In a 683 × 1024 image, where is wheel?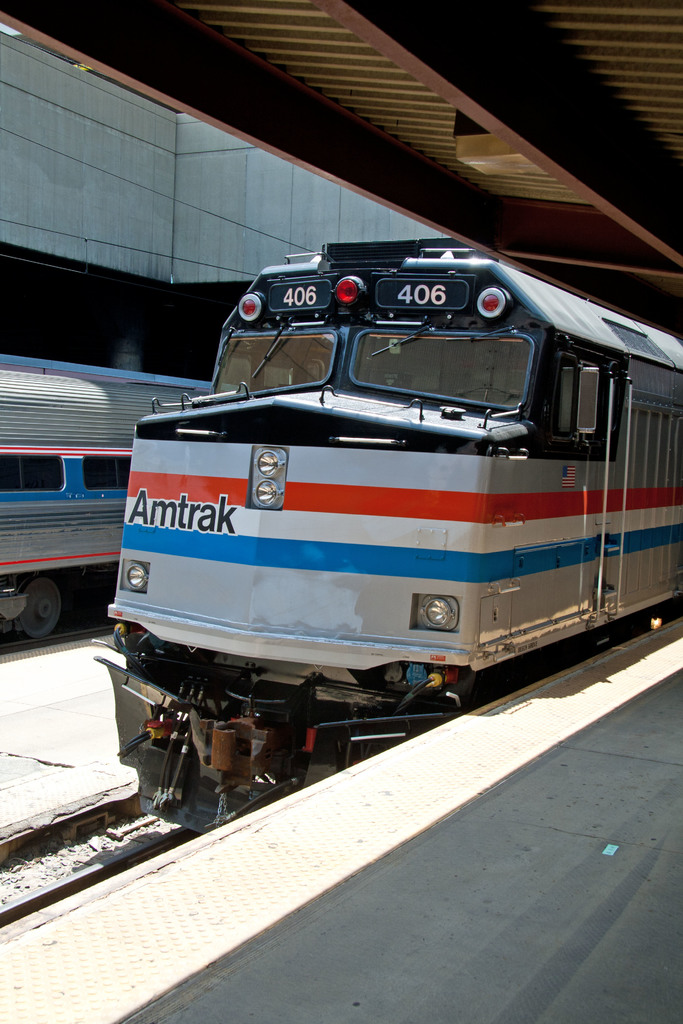
rect(3, 572, 70, 642).
